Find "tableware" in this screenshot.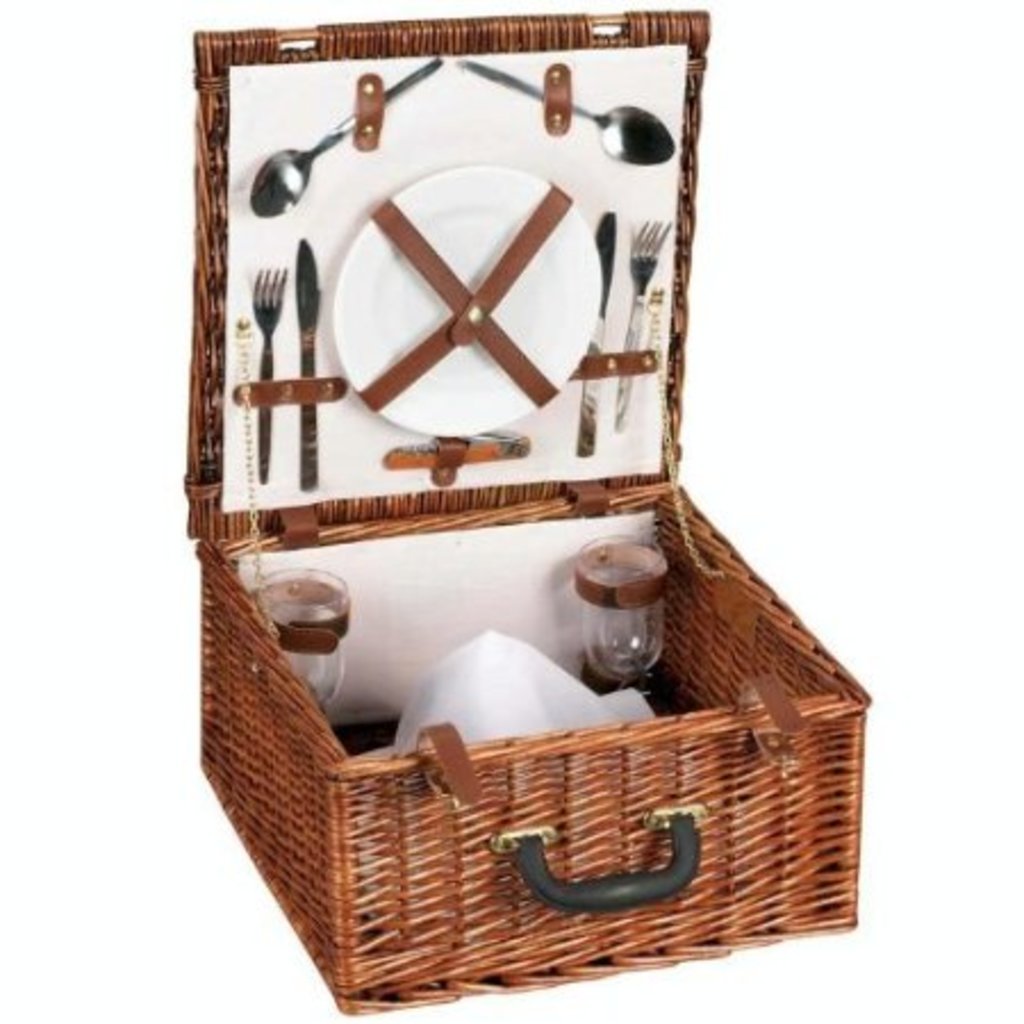
The bounding box for "tableware" is box=[239, 567, 360, 708].
